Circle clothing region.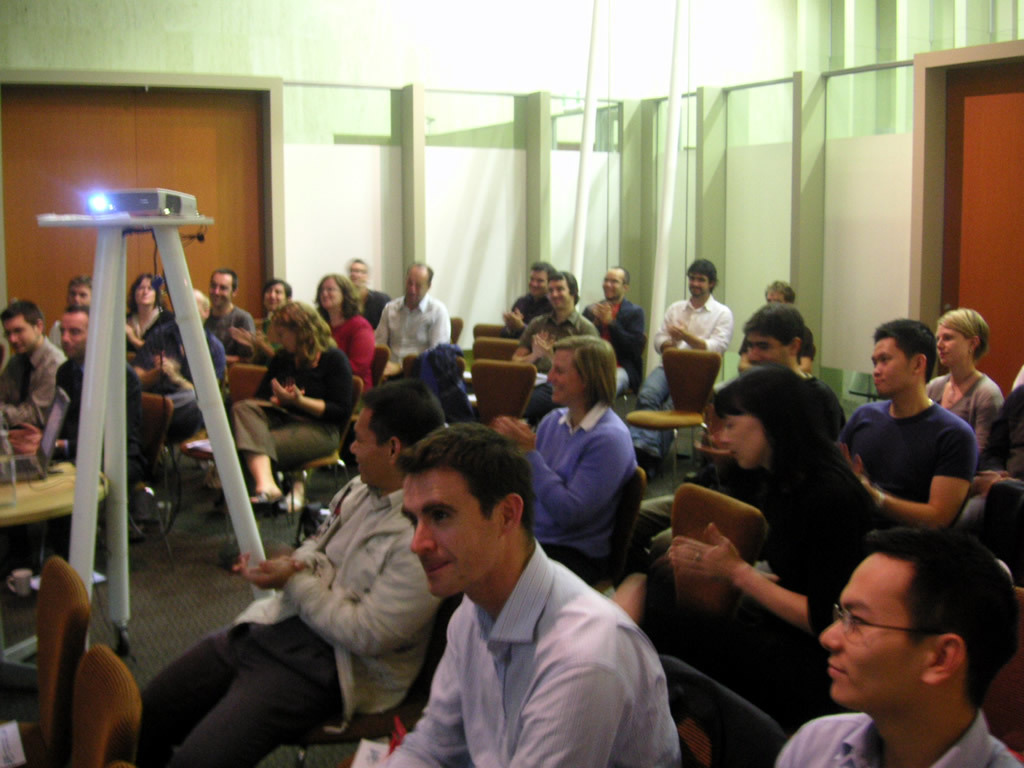
Region: crop(123, 362, 212, 435).
